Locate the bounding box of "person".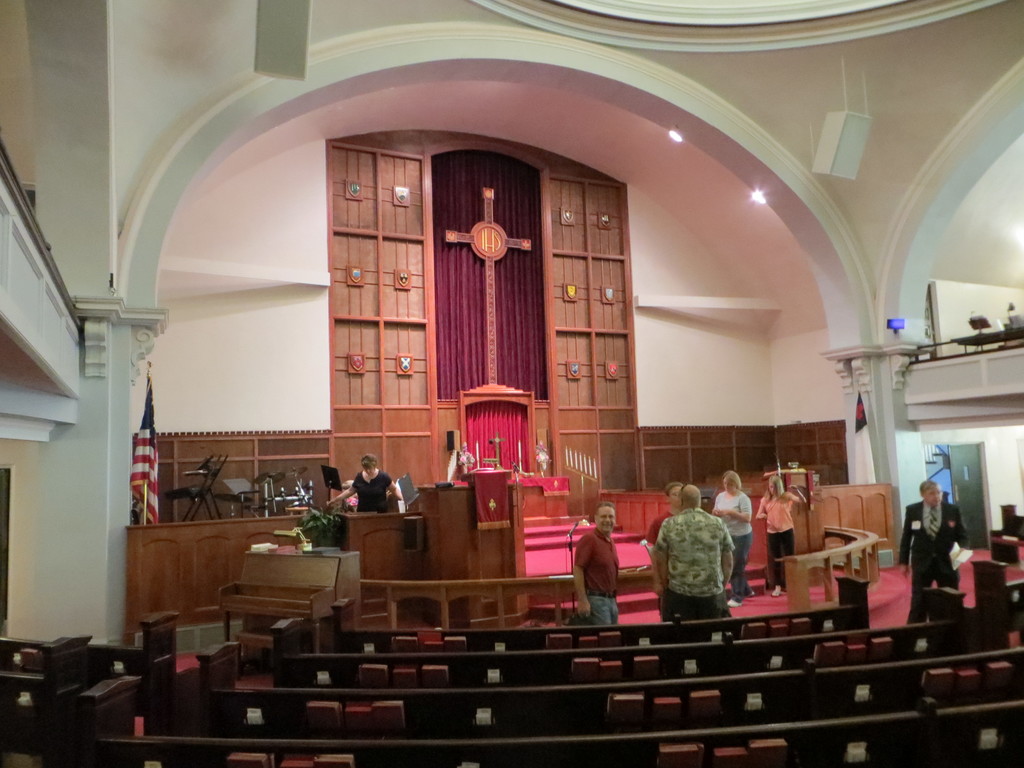
Bounding box: <region>897, 482, 970, 626</region>.
